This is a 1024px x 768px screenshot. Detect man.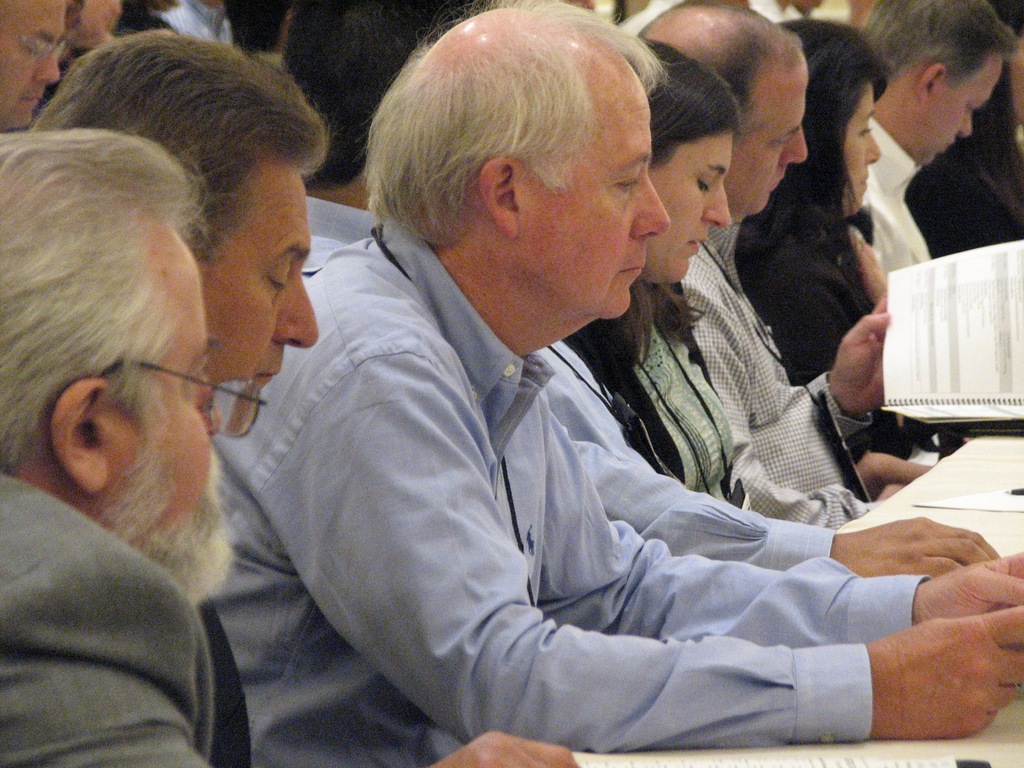
rect(632, 0, 924, 532).
